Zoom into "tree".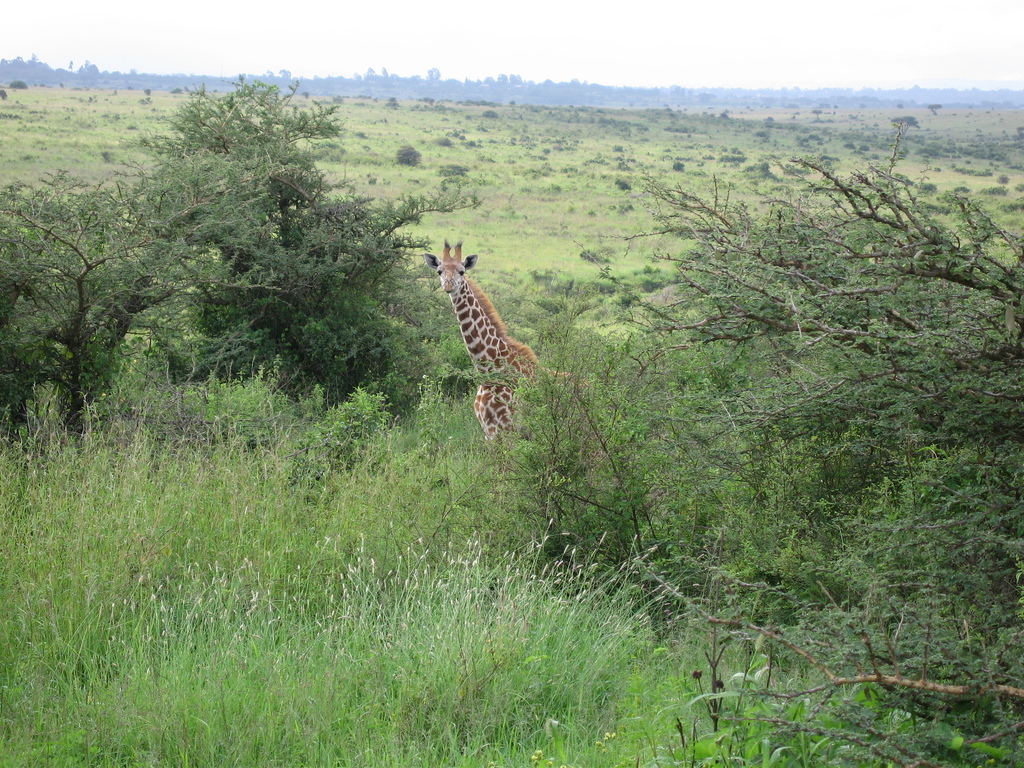
Zoom target: {"x1": 147, "y1": 56, "x2": 550, "y2": 458}.
